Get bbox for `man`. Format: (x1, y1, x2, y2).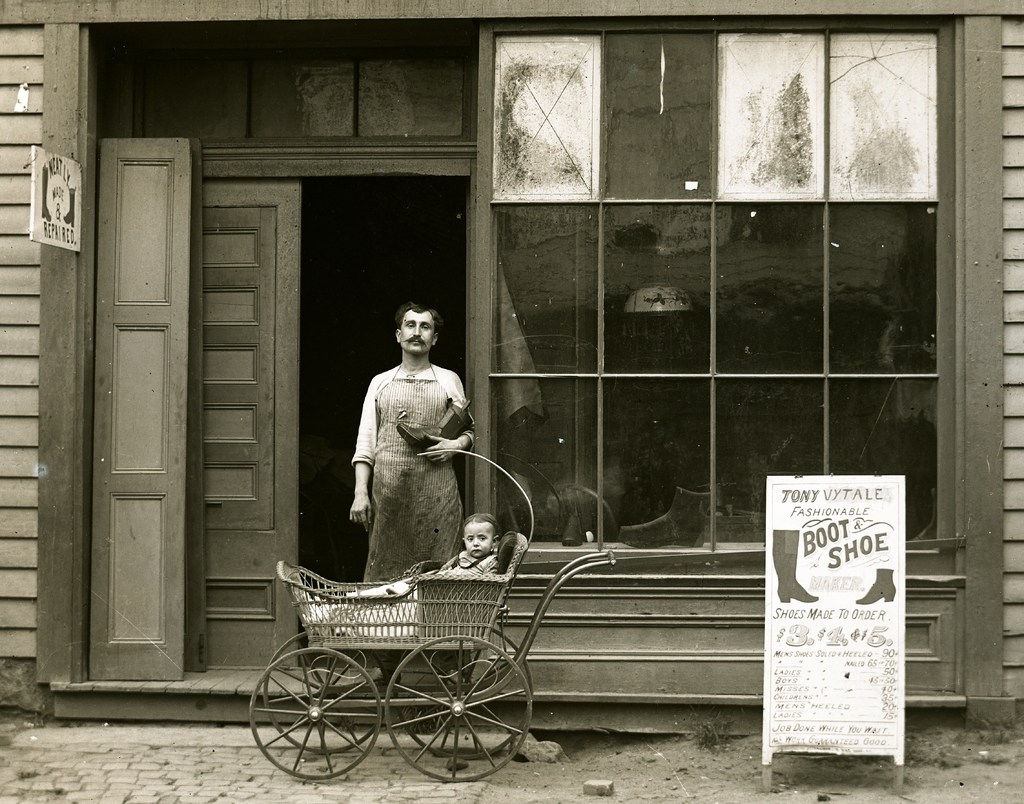
(342, 299, 474, 682).
